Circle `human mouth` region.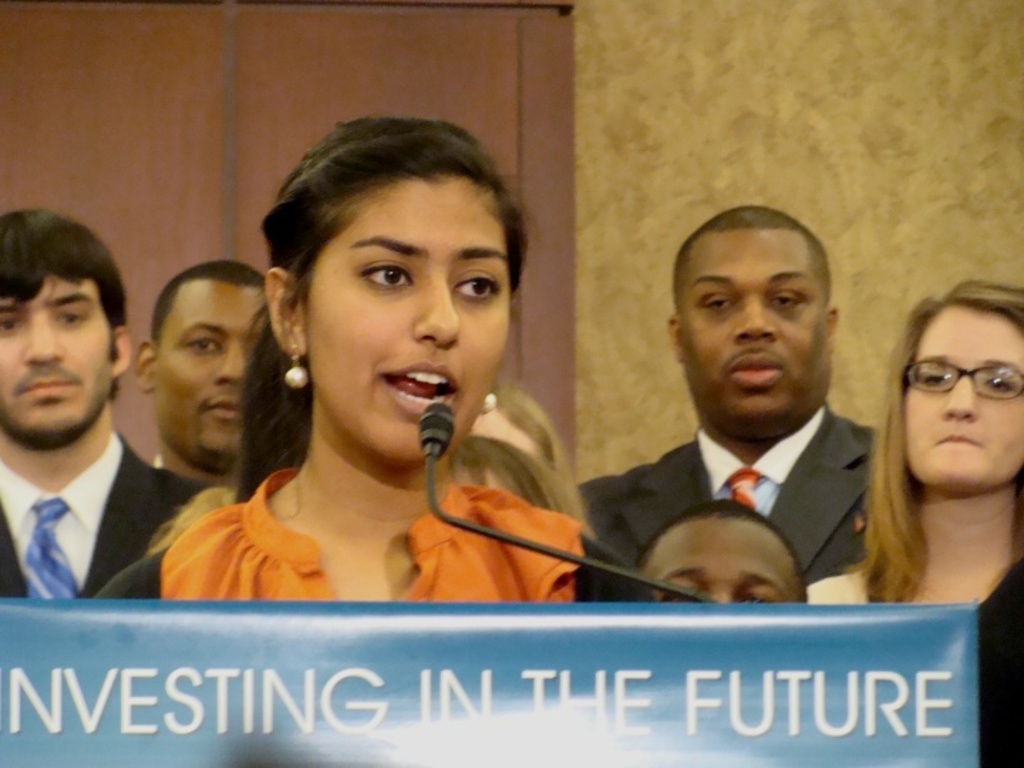
Region: <region>3, 371, 81, 398</region>.
